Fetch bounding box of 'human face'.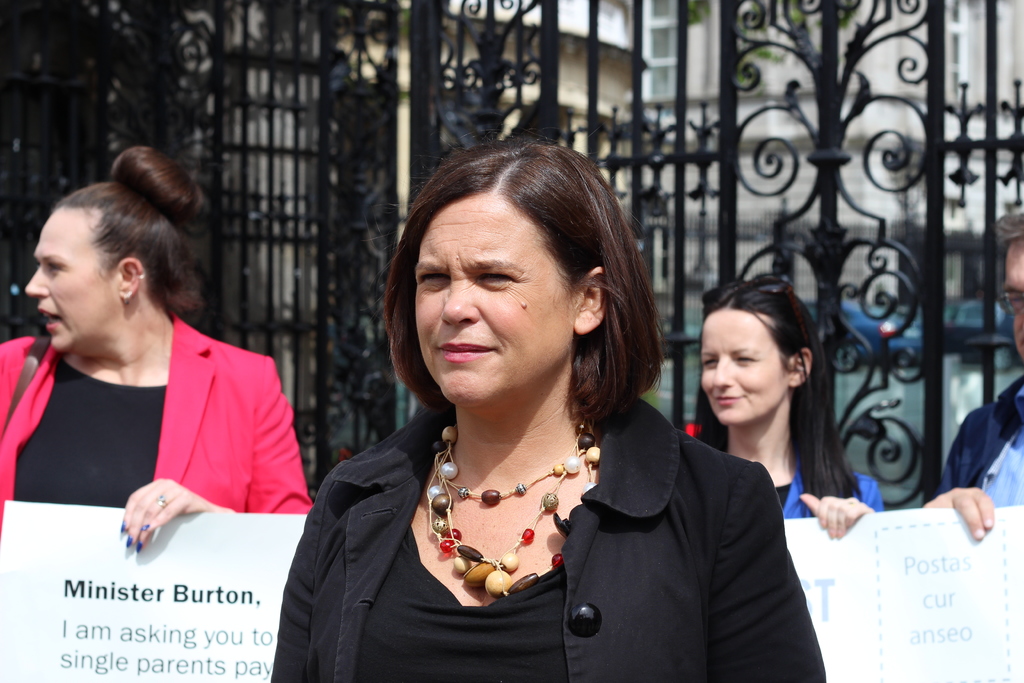
Bbox: 1006, 240, 1023, 363.
